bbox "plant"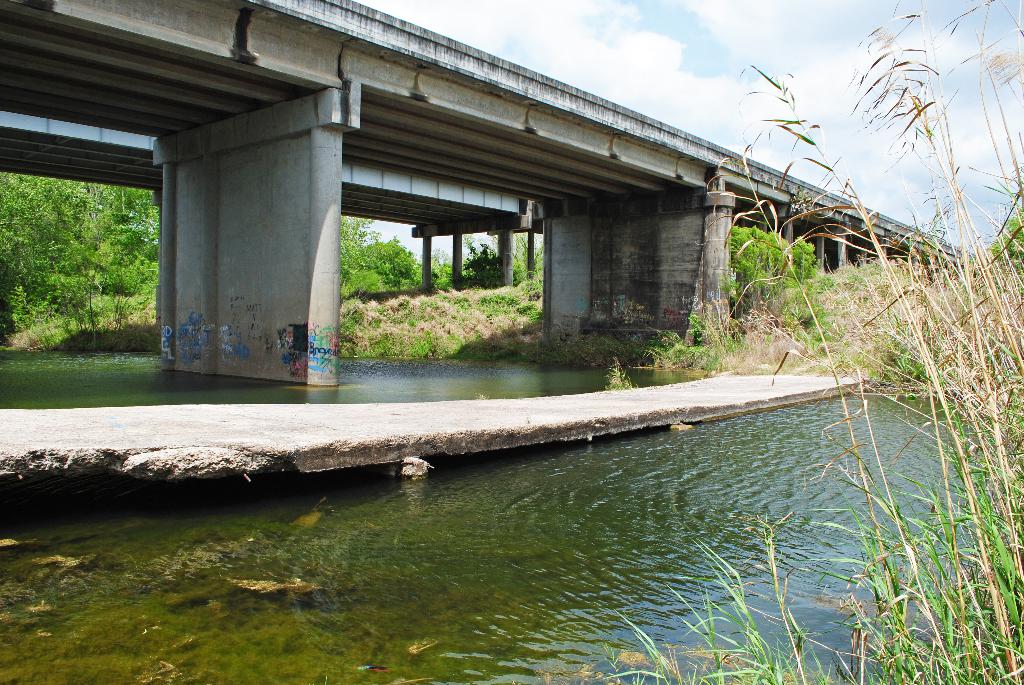
box(0, 177, 125, 310)
